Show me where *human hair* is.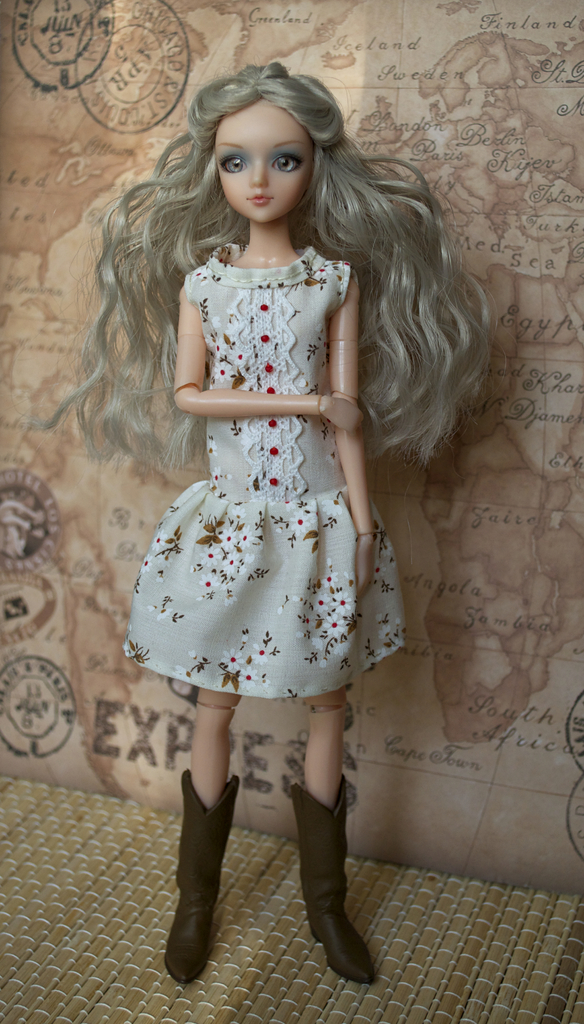
*human hair* is at [x1=22, y1=40, x2=491, y2=534].
